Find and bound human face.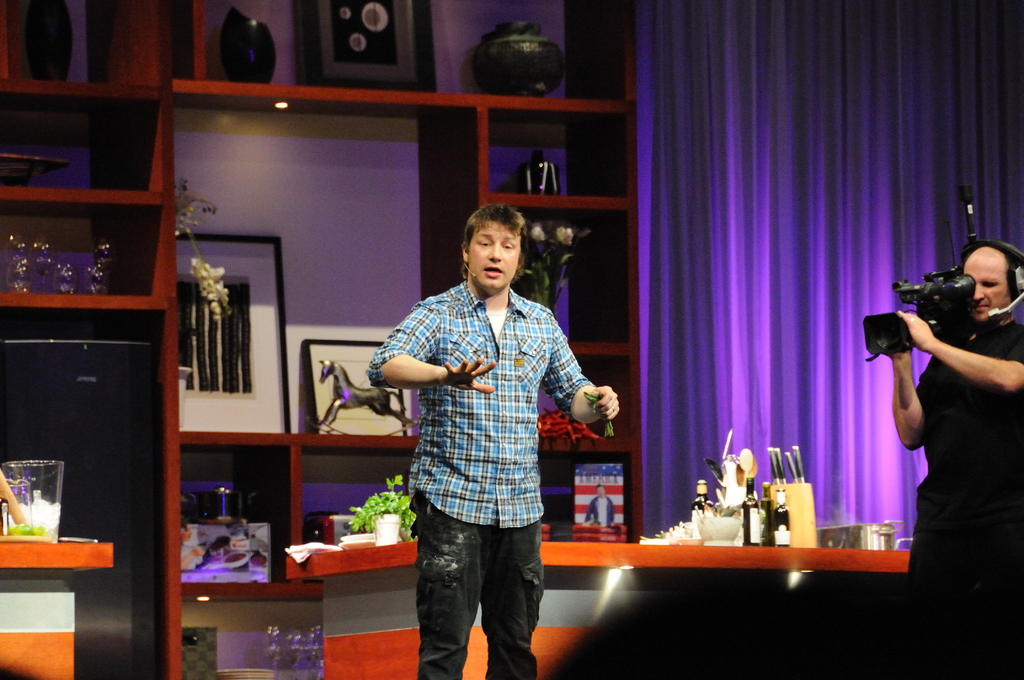
Bound: (961,256,1017,321).
